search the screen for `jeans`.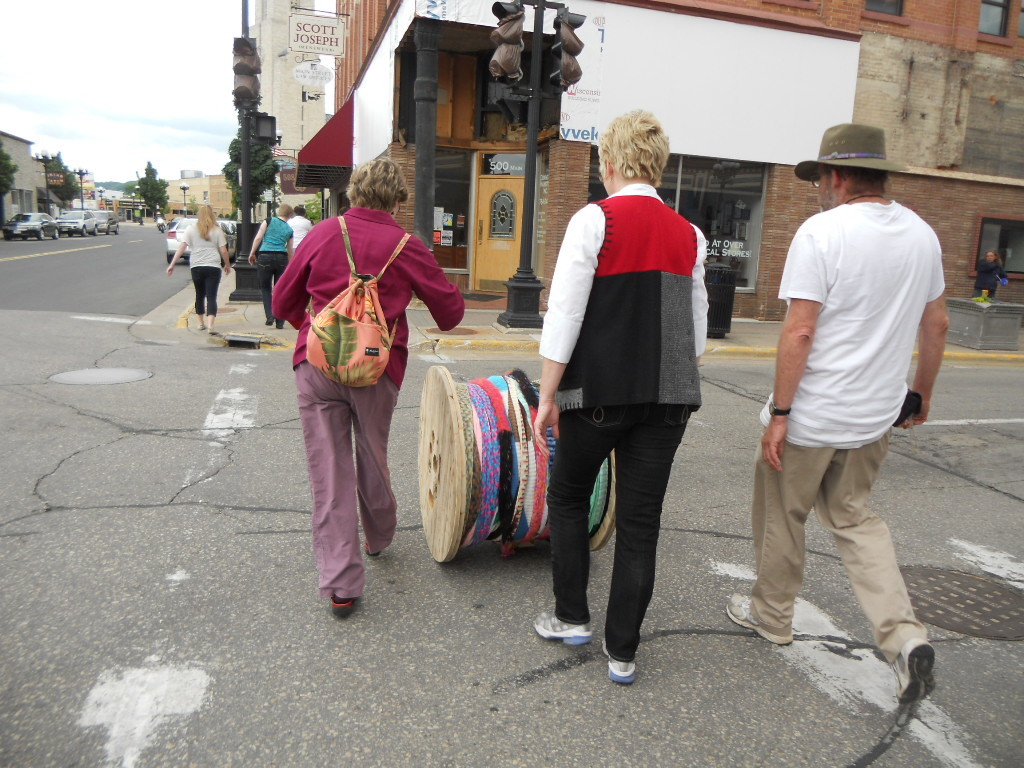
Found at bbox(297, 356, 400, 609).
